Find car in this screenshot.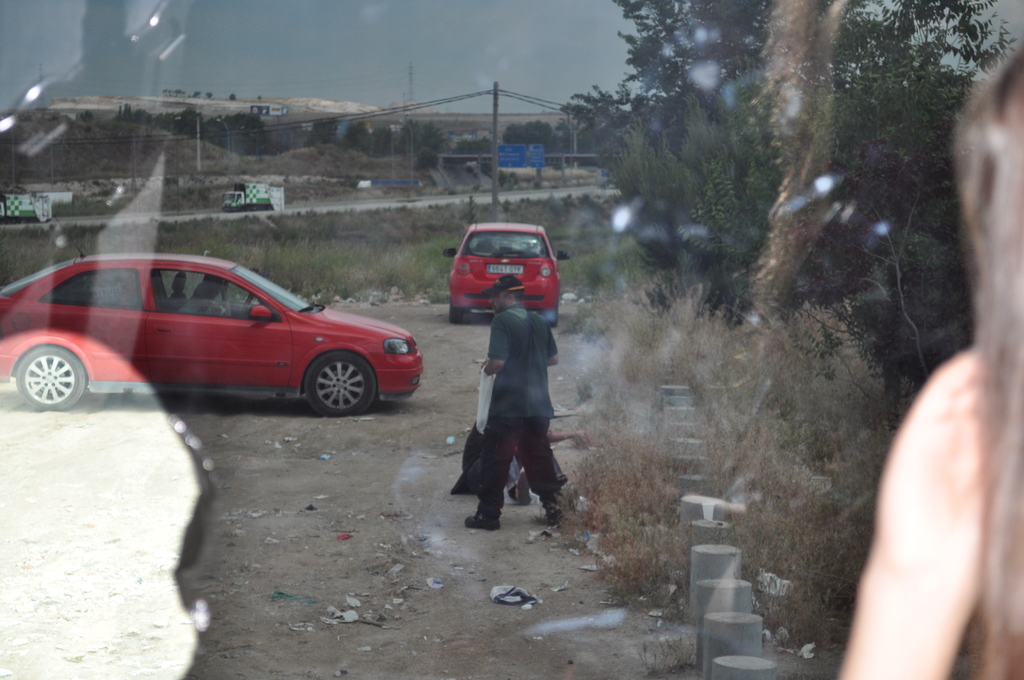
The bounding box for car is {"left": 0, "top": 212, "right": 428, "bottom": 417}.
